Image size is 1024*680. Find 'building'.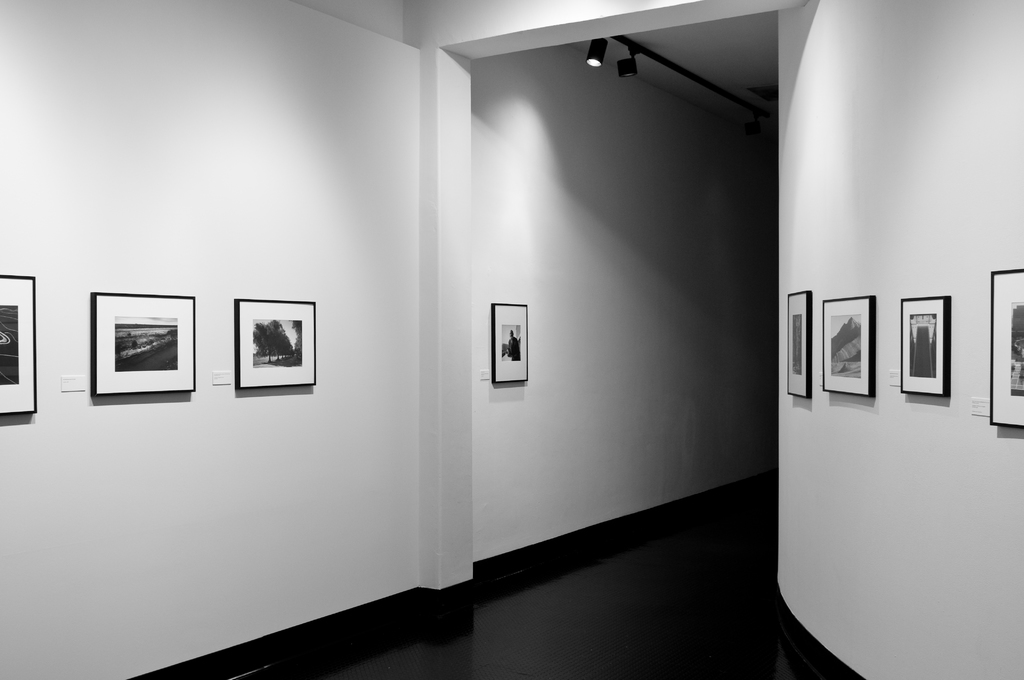
x1=0, y1=0, x2=1023, y2=679.
